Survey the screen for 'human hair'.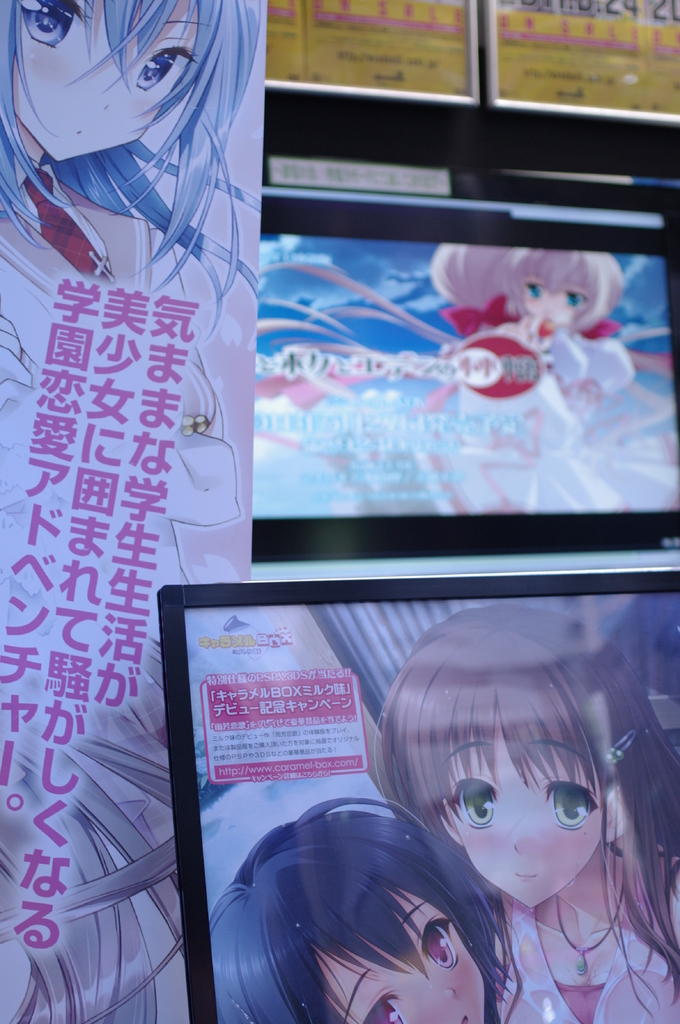
Survey found: (518,249,624,335).
